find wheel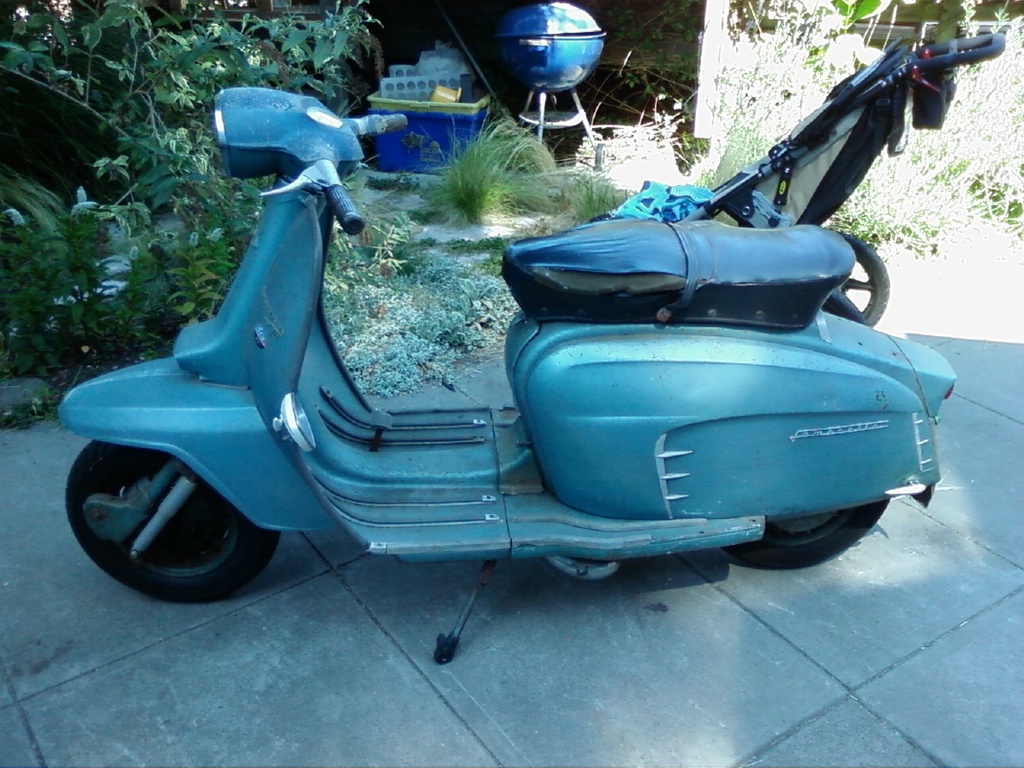
62:433:261:594
